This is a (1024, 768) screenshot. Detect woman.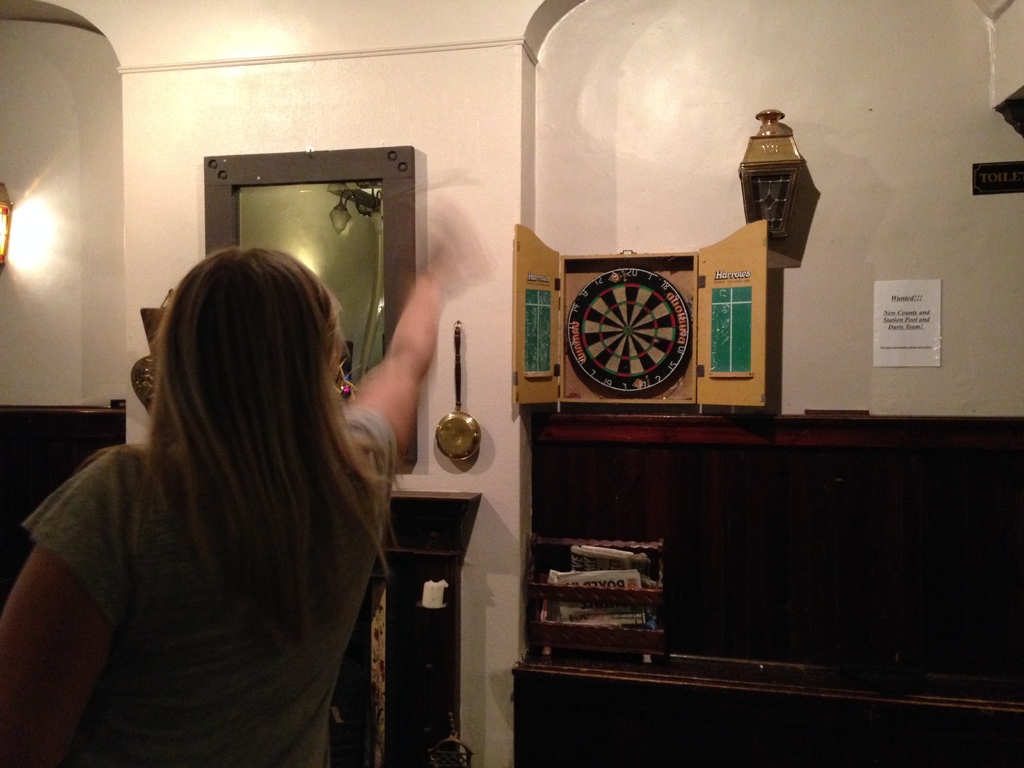
crop(33, 211, 417, 765).
